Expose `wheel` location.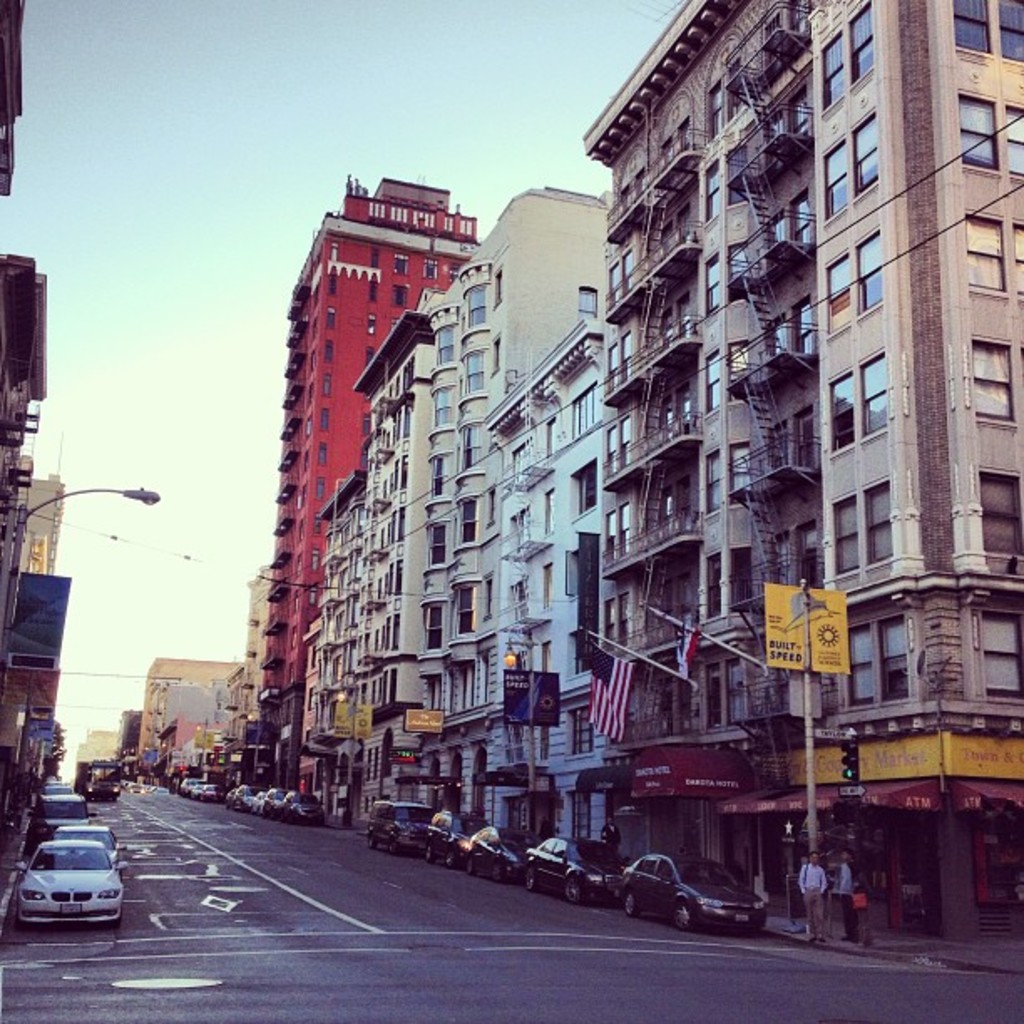
Exposed at (388, 838, 398, 853).
